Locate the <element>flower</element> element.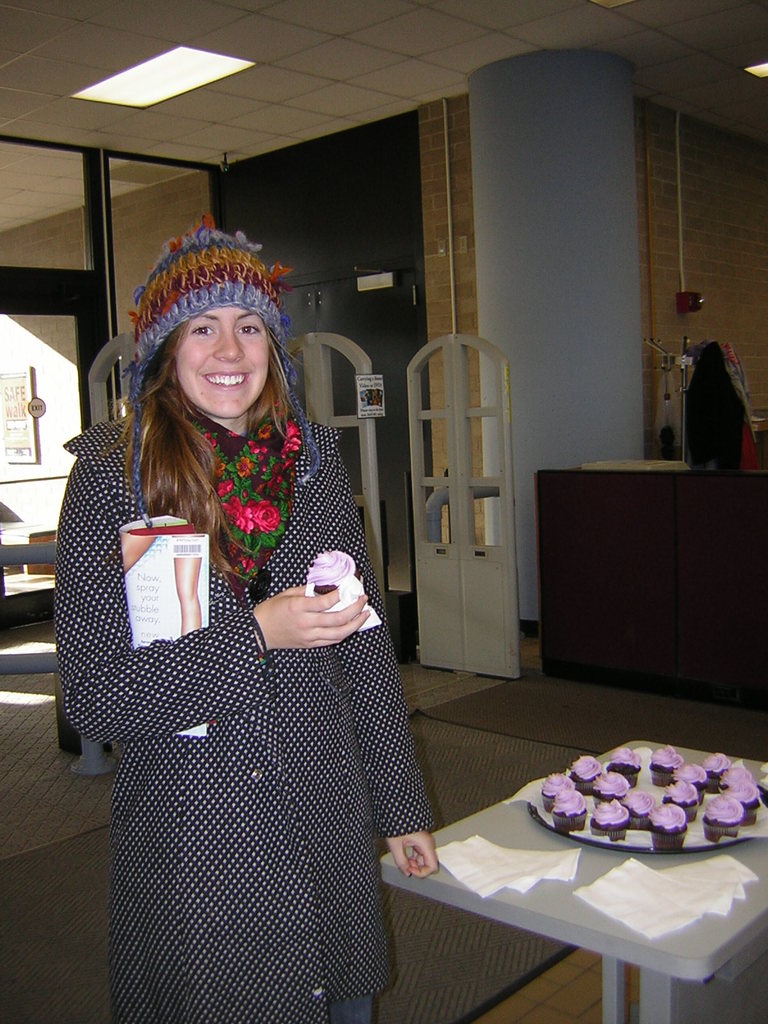
Element bbox: select_region(702, 755, 732, 774).
